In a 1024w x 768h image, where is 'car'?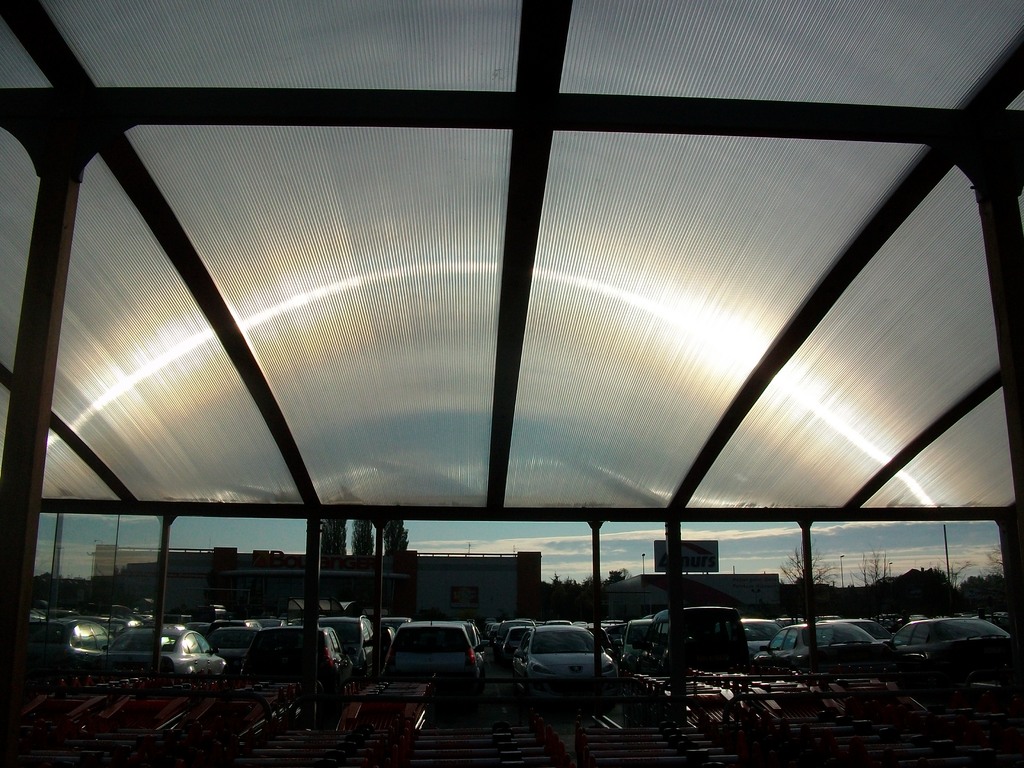
(491,632,632,713).
